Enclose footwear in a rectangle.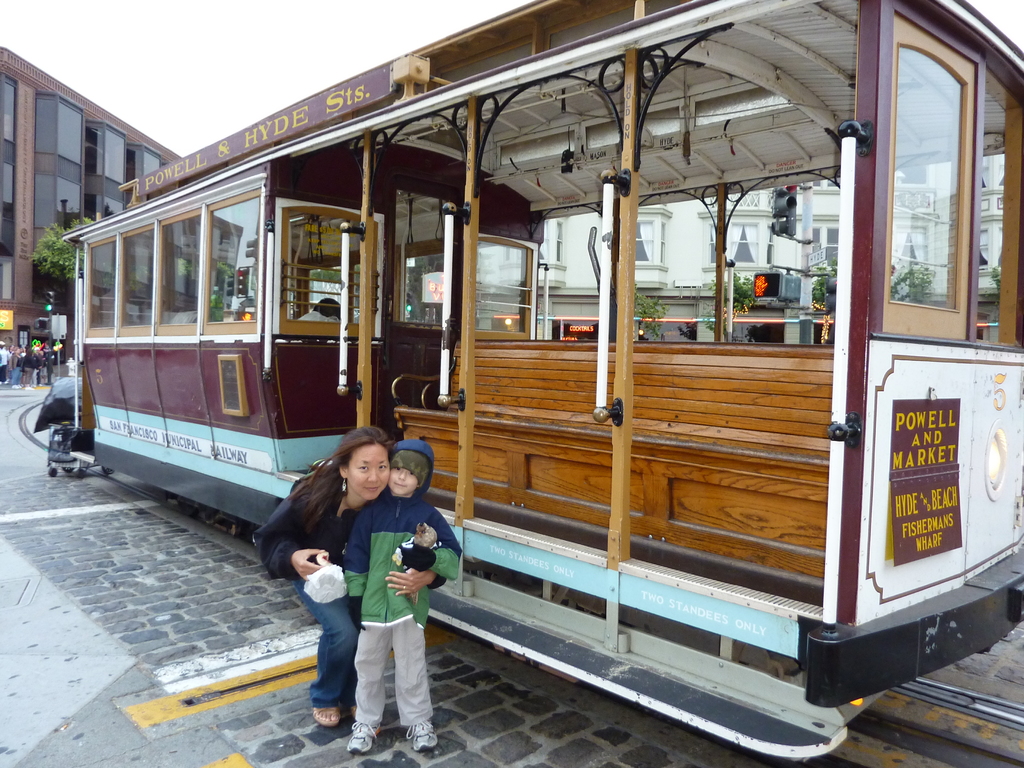
select_region(408, 720, 436, 750).
